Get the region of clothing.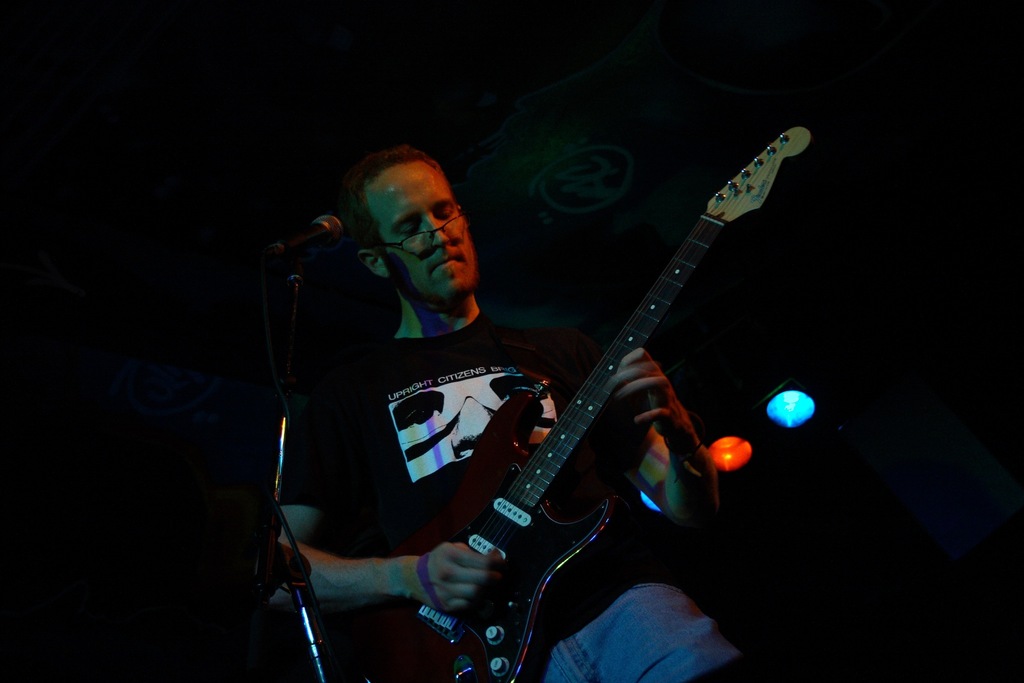
left=278, top=313, right=753, bottom=682.
